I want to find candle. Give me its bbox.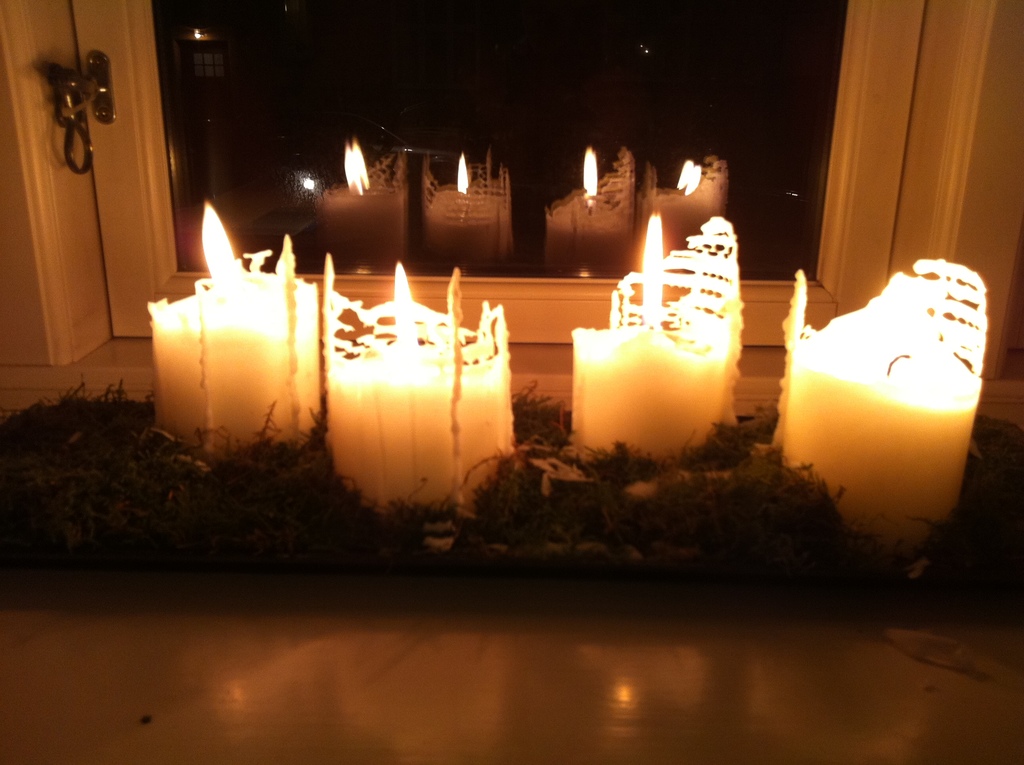
x1=326, y1=257, x2=516, y2=510.
